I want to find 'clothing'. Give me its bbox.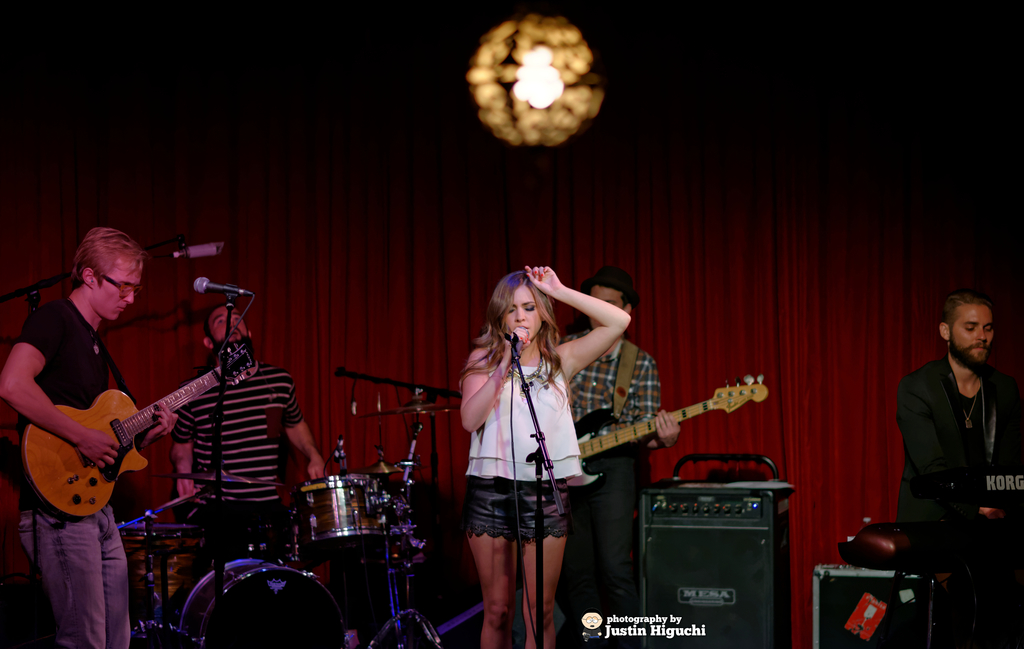
box(455, 366, 584, 550).
